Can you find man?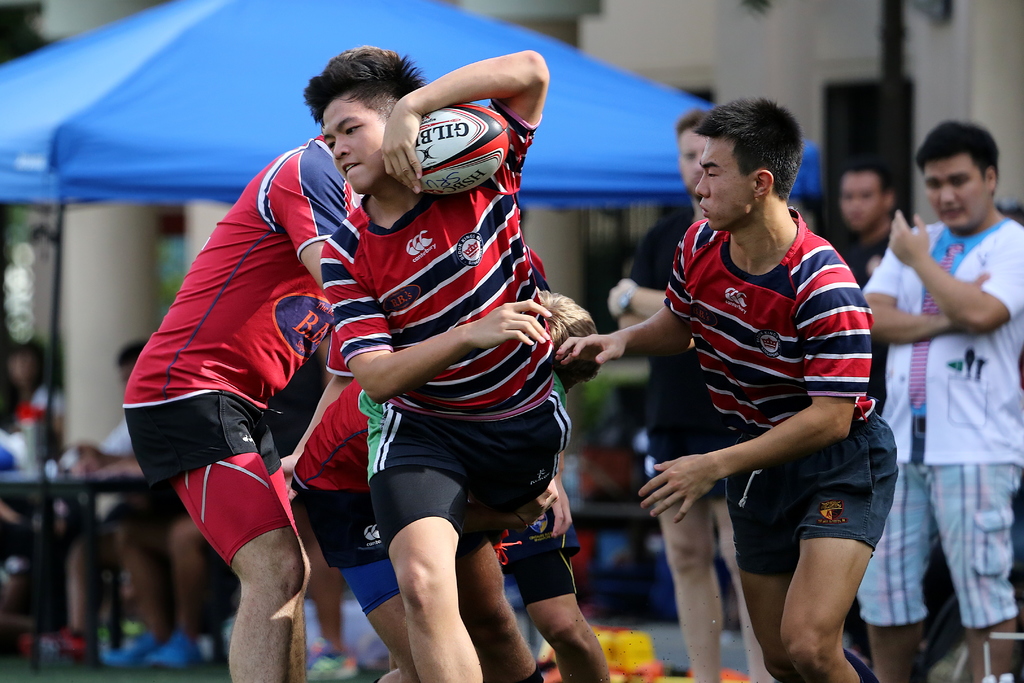
Yes, bounding box: bbox=[304, 31, 581, 682].
